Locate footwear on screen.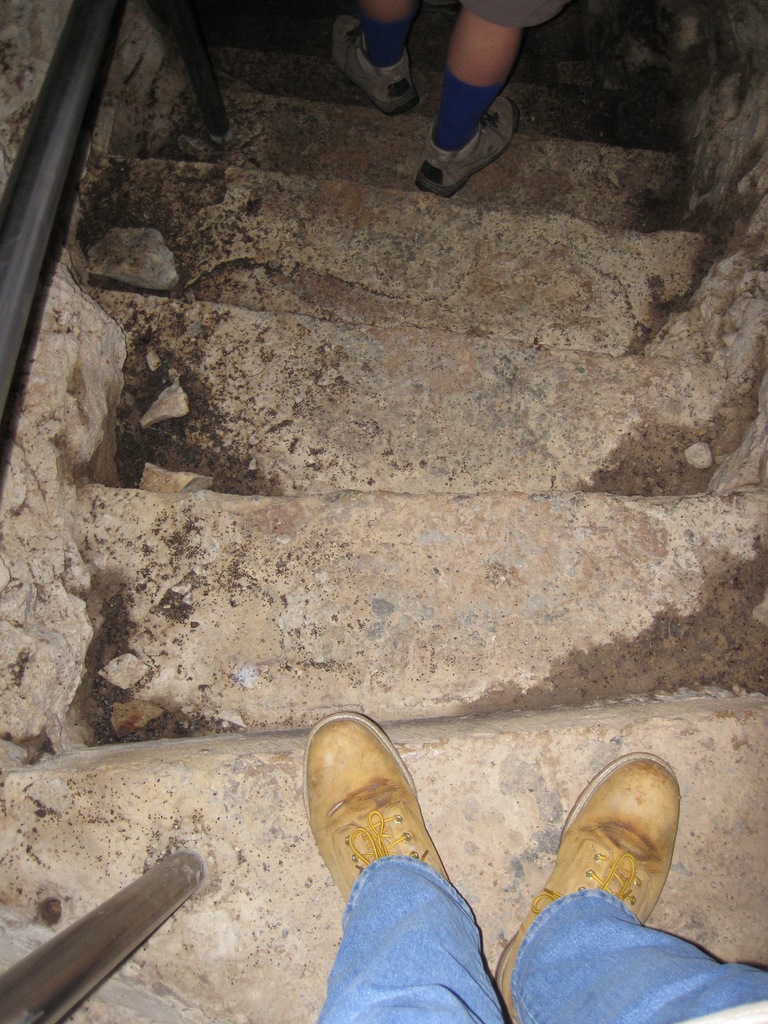
On screen at {"x1": 308, "y1": 723, "x2": 476, "y2": 906}.
